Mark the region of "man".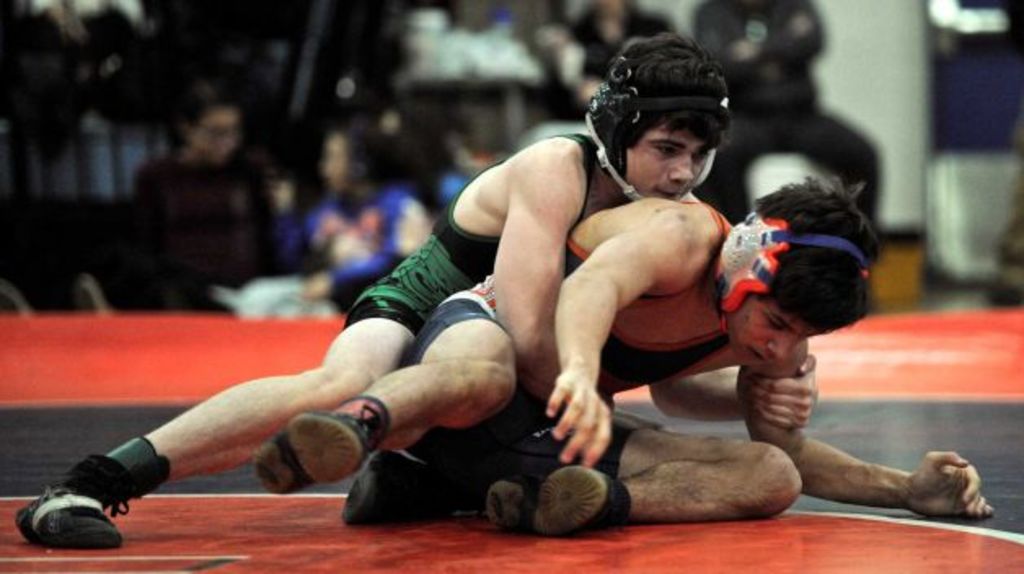
Region: detection(693, 0, 895, 230).
